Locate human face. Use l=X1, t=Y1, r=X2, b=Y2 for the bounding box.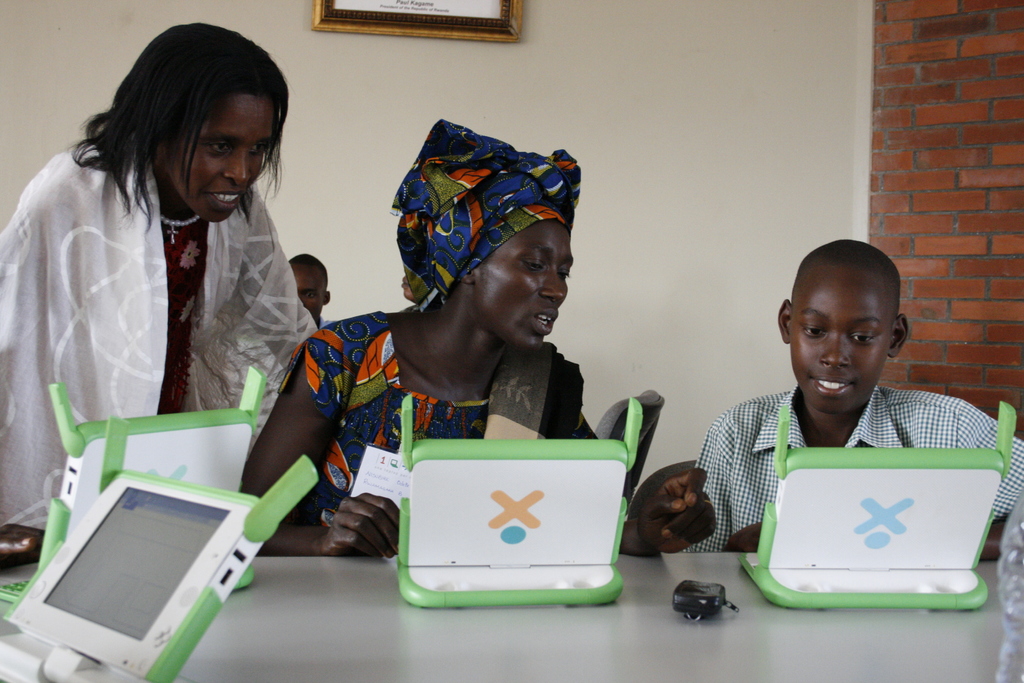
l=479, t=222, r=571, b=353.
